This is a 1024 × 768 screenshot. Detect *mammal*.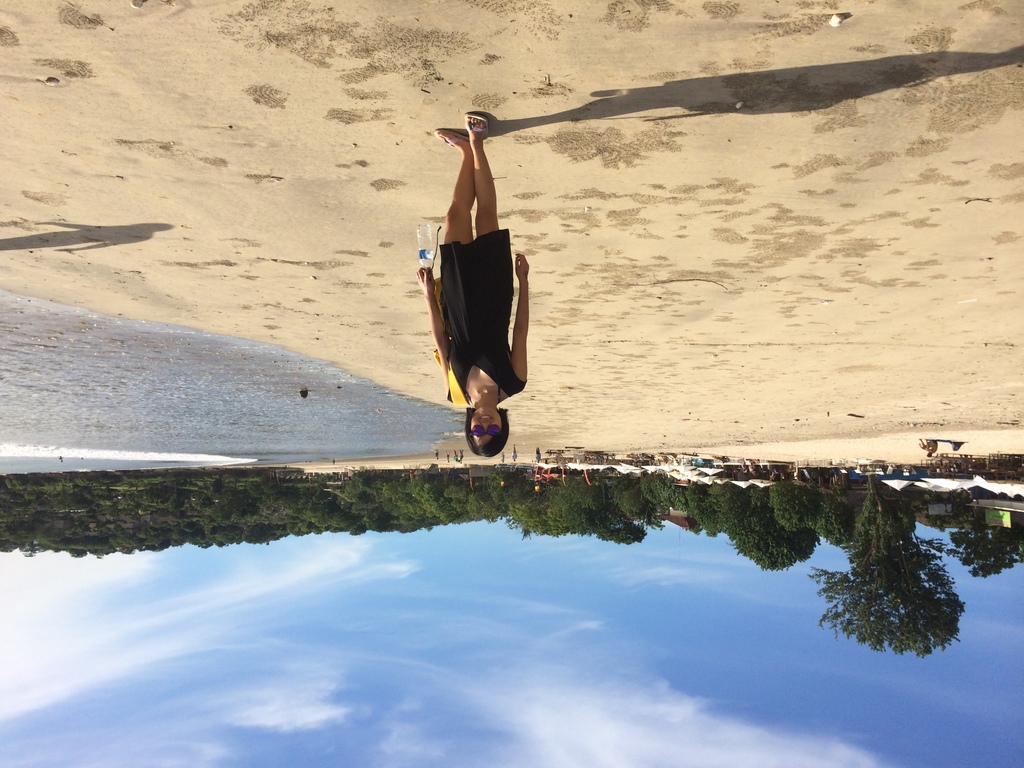
left=458, top=449, right=463, bottom=465.
